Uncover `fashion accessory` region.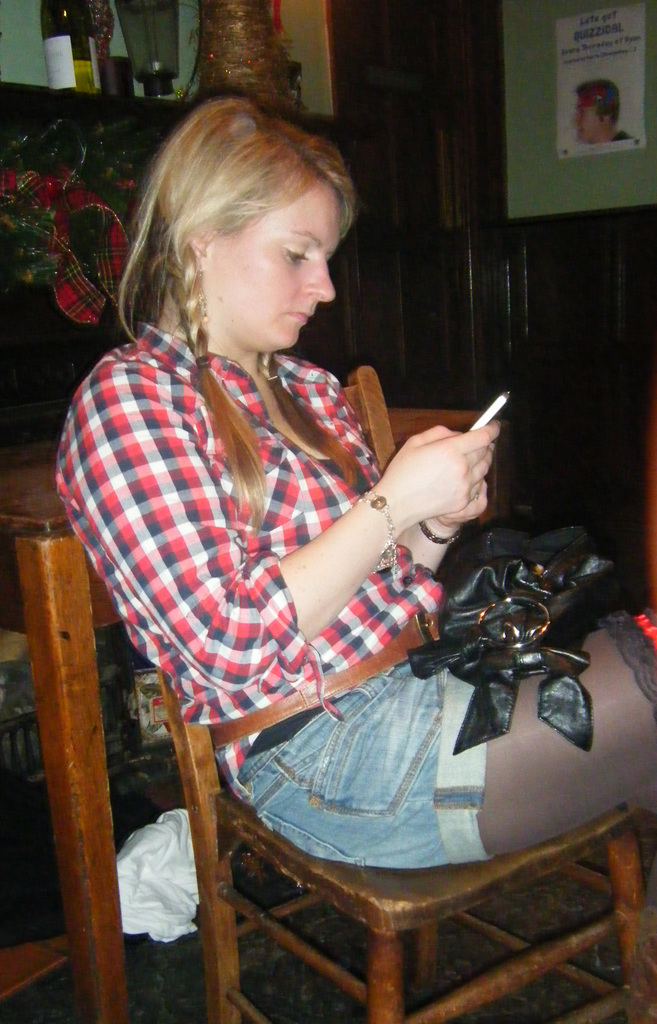
Uncovered: x1=355, y1=488, x2=398, y2=582.
